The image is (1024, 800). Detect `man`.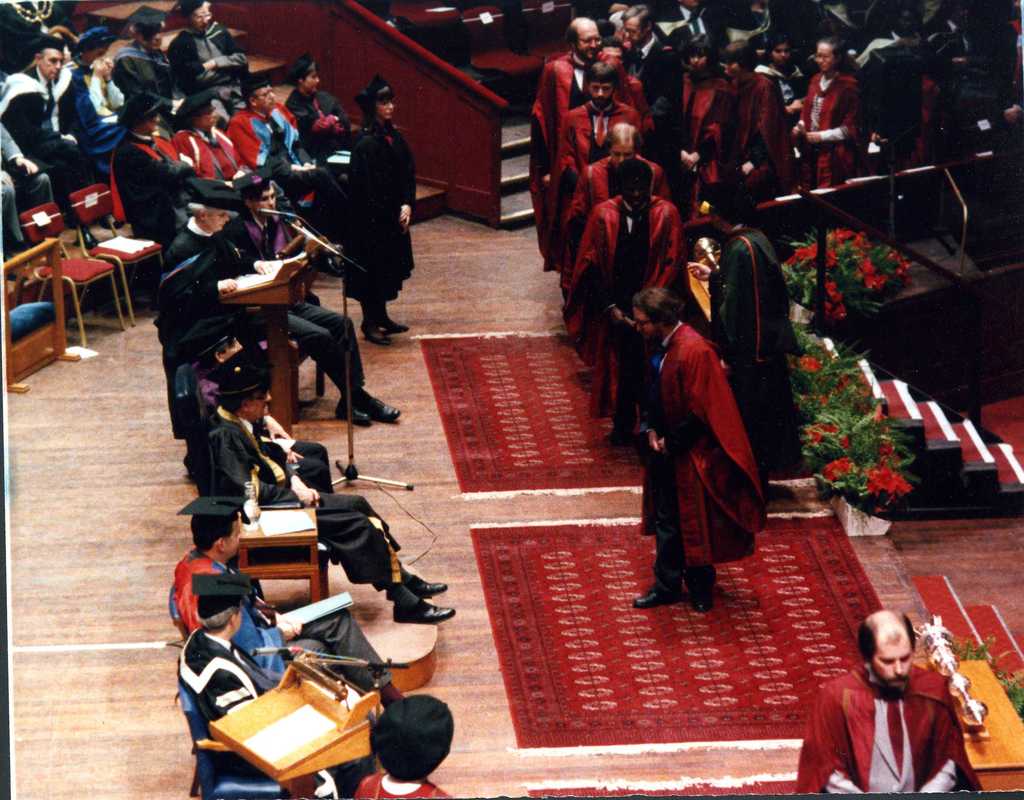
Detection: BBox(236, 76, 303, 159).
